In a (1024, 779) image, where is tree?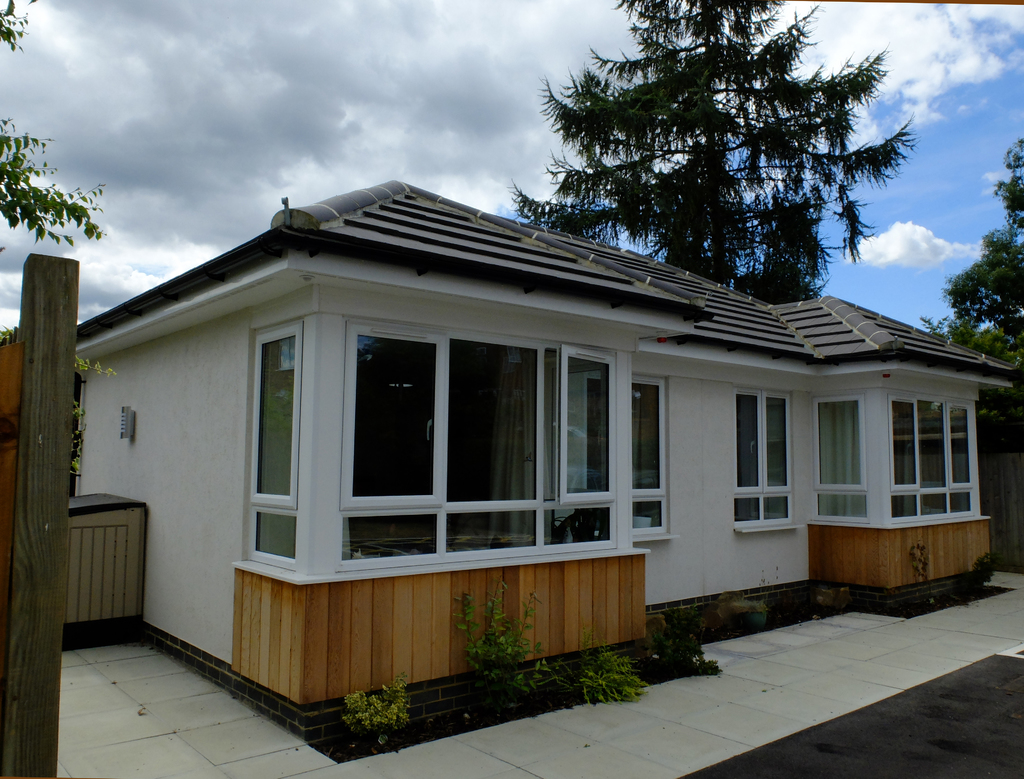
[563, 636, 627, 705].
